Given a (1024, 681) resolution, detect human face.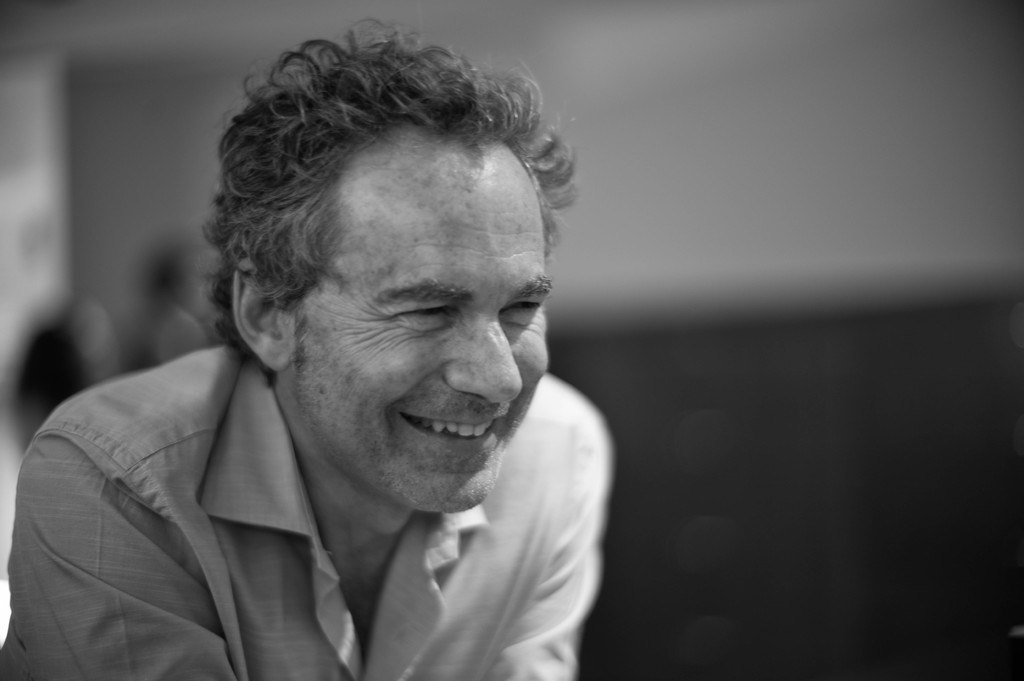
299,133,554,515.
